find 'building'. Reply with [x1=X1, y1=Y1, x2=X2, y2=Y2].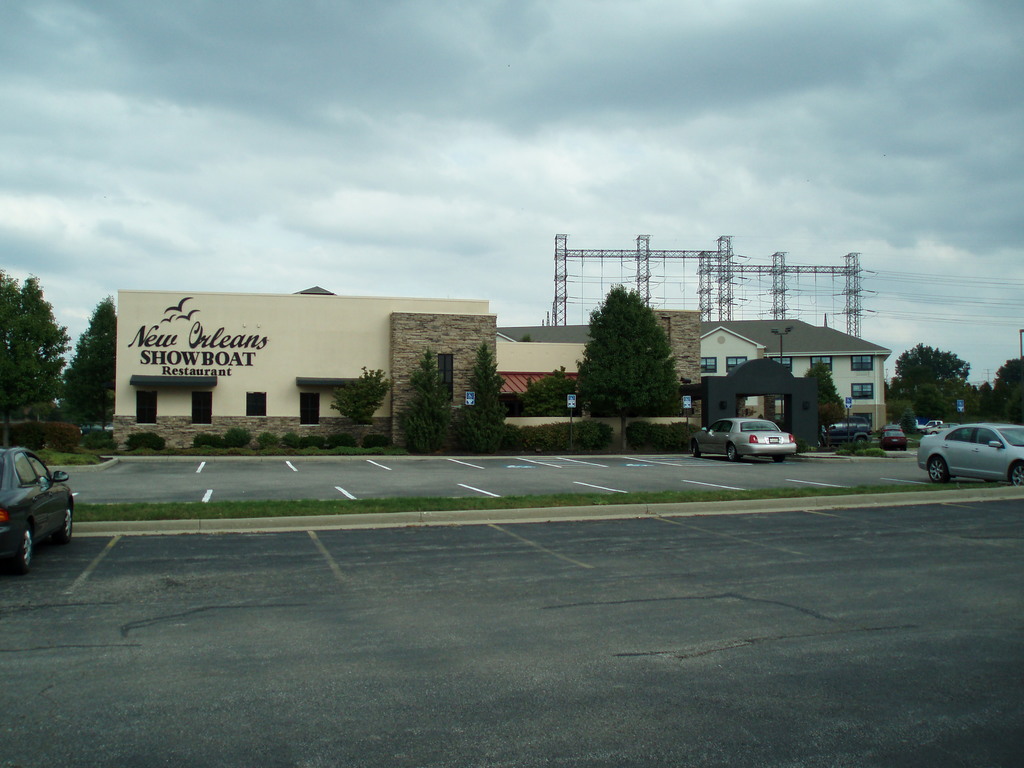
[x1=291, y1=284, x2=892, y2=435].
